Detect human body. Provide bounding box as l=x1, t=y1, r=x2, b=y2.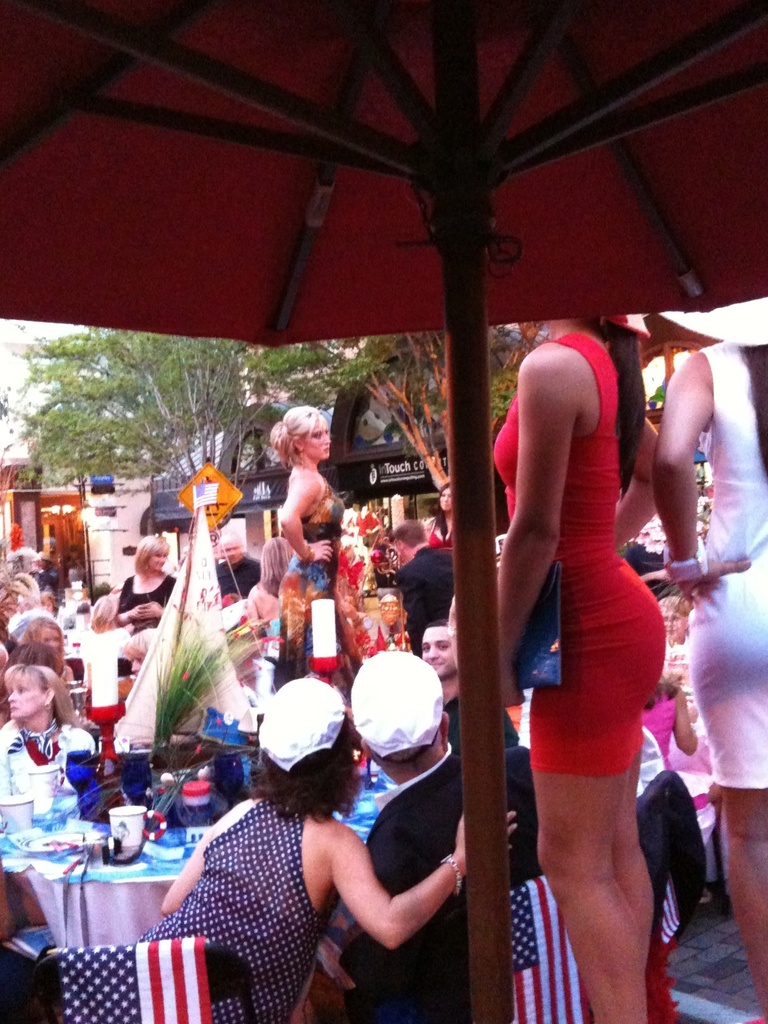
l=643, t=676, r=713, b=925.
